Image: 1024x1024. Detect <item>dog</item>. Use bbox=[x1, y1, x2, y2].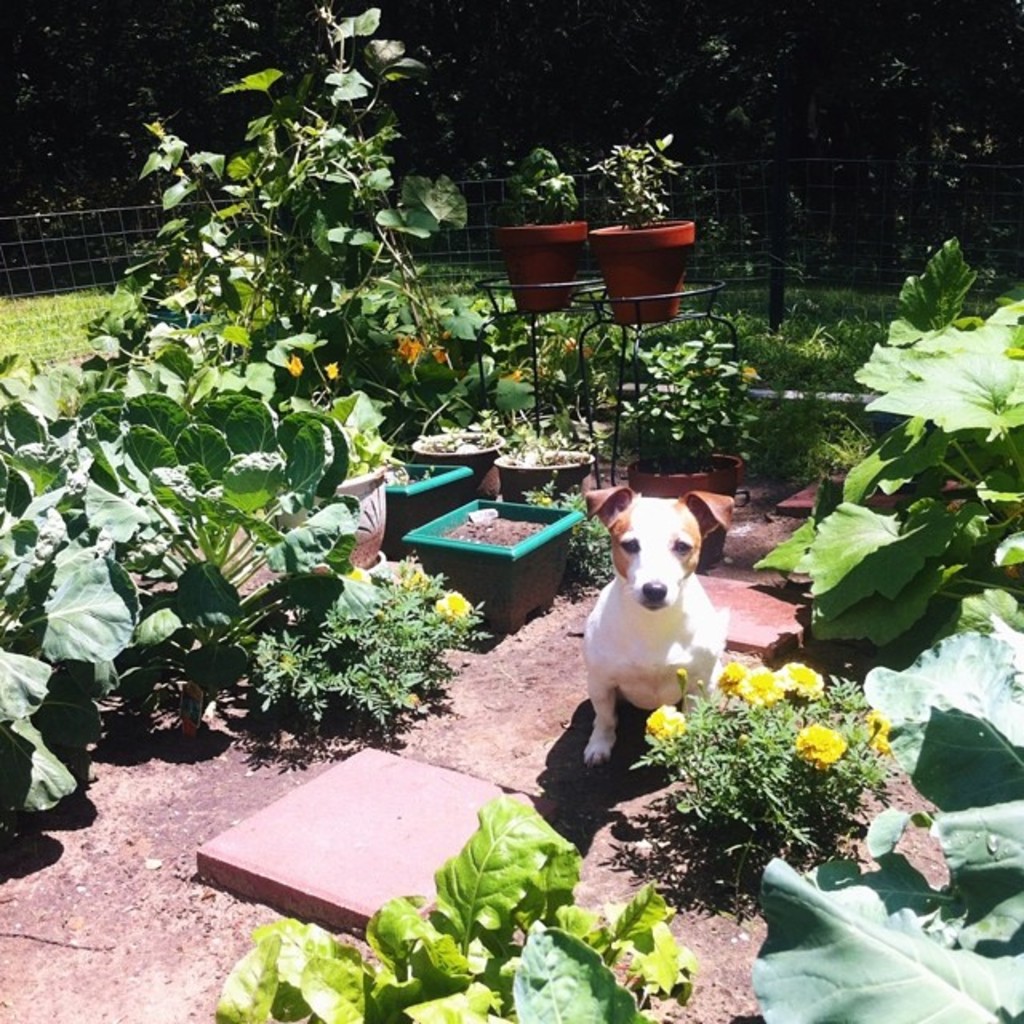
bbox=[578, 482, 739, 768].
